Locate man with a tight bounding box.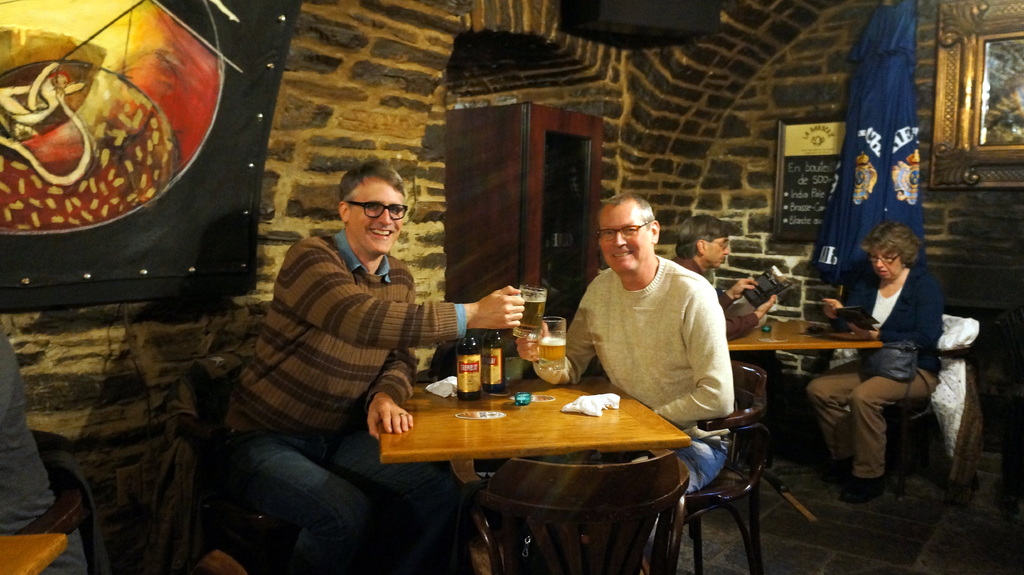
x1=214 y1=149 x2=527 y2=574.
